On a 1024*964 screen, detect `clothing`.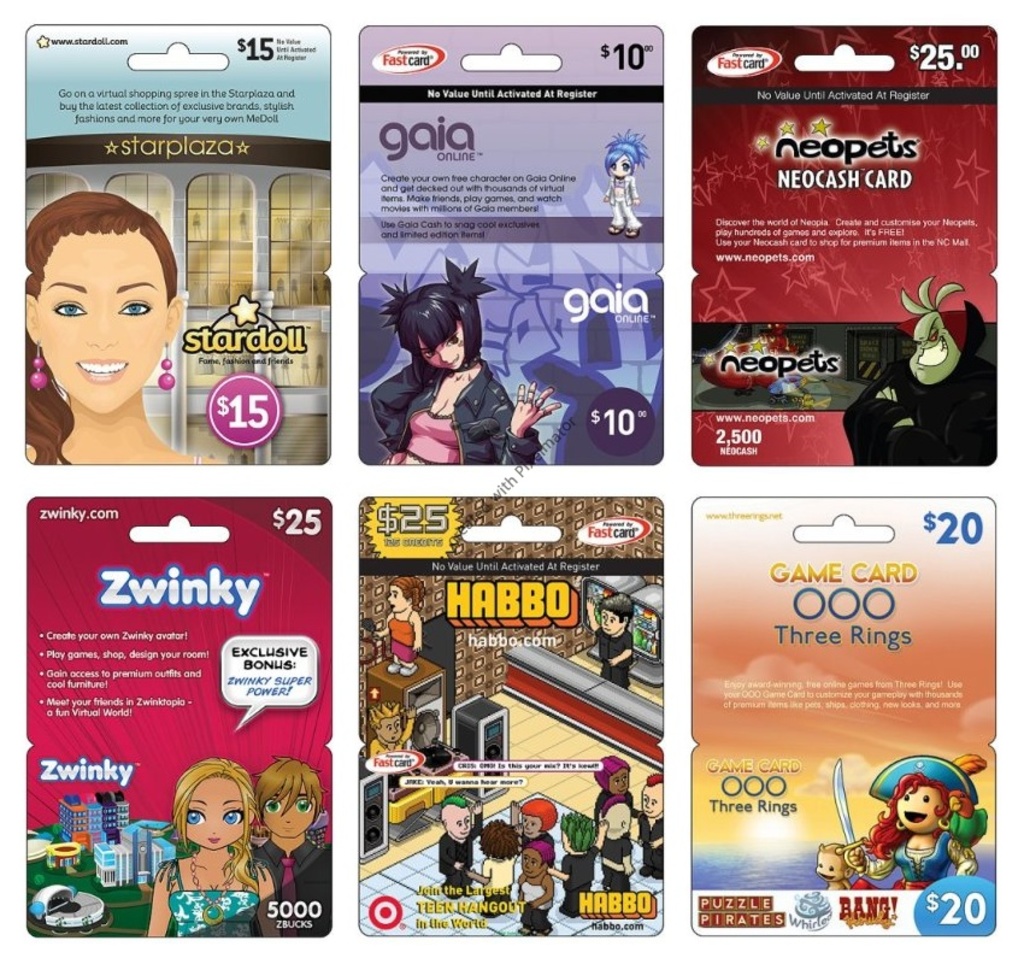
select_region(641, 818, 663, 871).
